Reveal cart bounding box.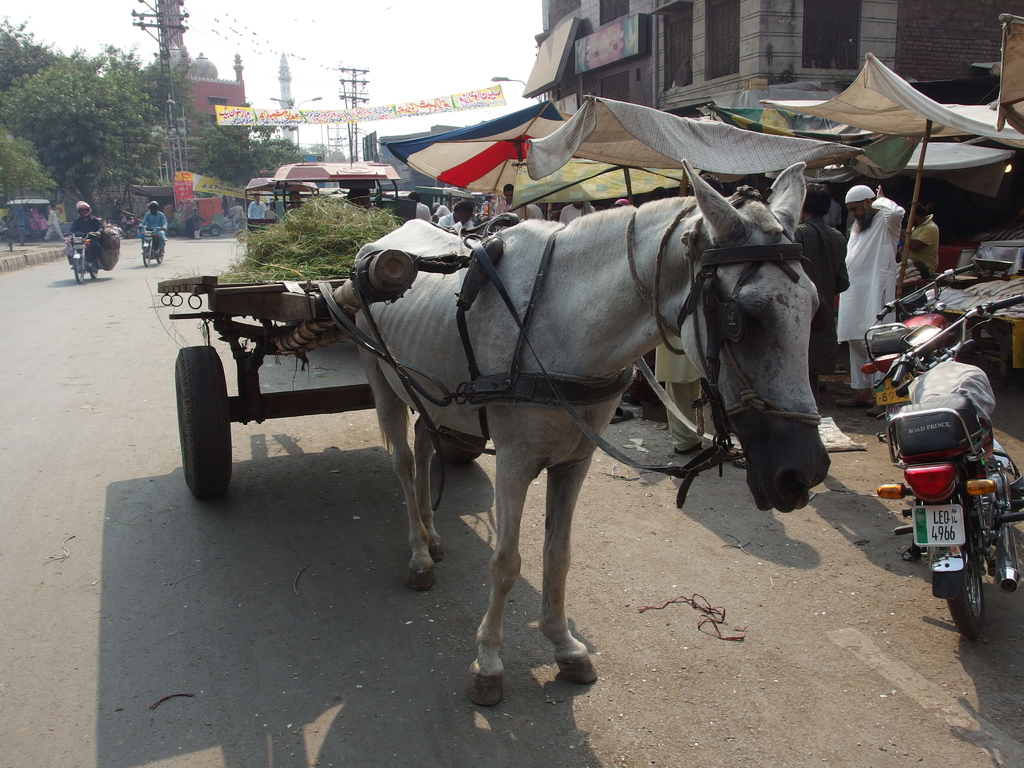
Revealed: <region>273, 159, 399, 218</region>.
